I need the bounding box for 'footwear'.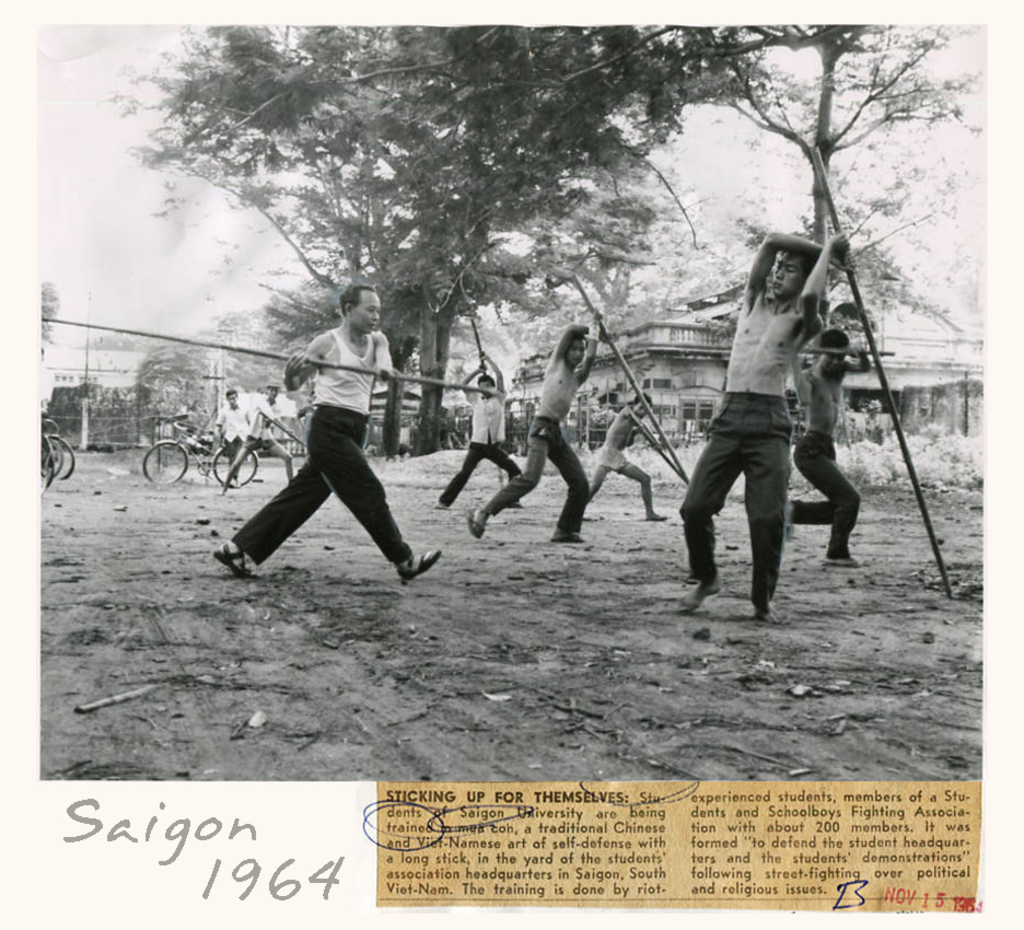
Here it is: left=392, top=533, right=442, bottom=573.
